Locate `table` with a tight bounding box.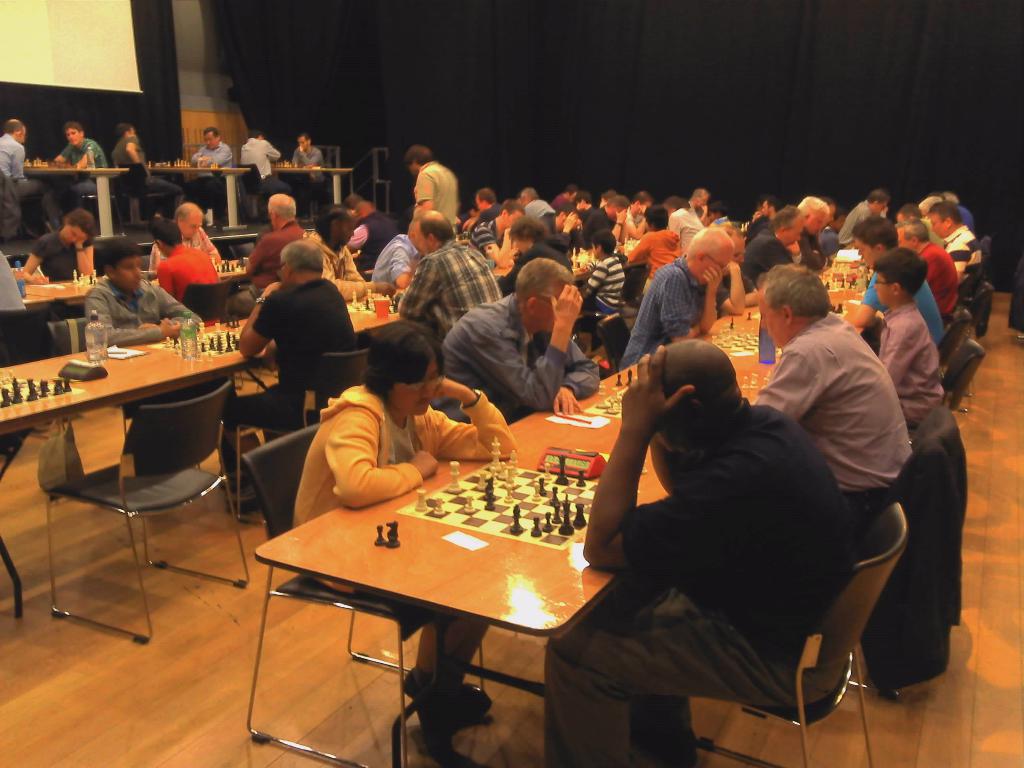
[x1=246, y1=406, x2=677, y2=767].
